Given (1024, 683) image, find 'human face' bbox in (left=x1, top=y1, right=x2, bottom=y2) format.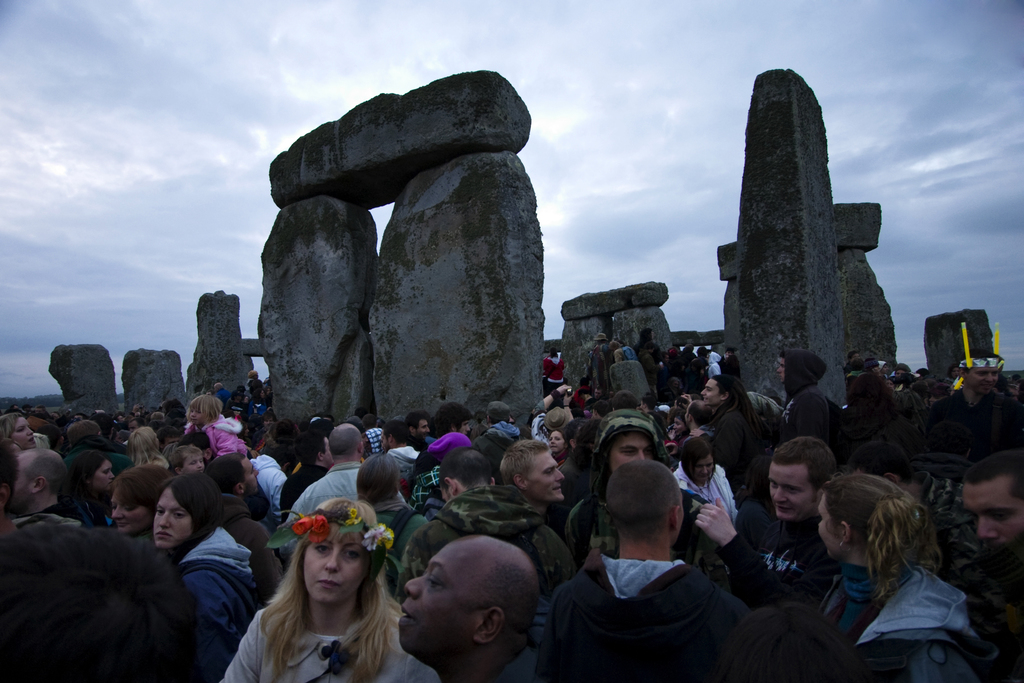
(left=676, top=418, right=685, bottom=435).
